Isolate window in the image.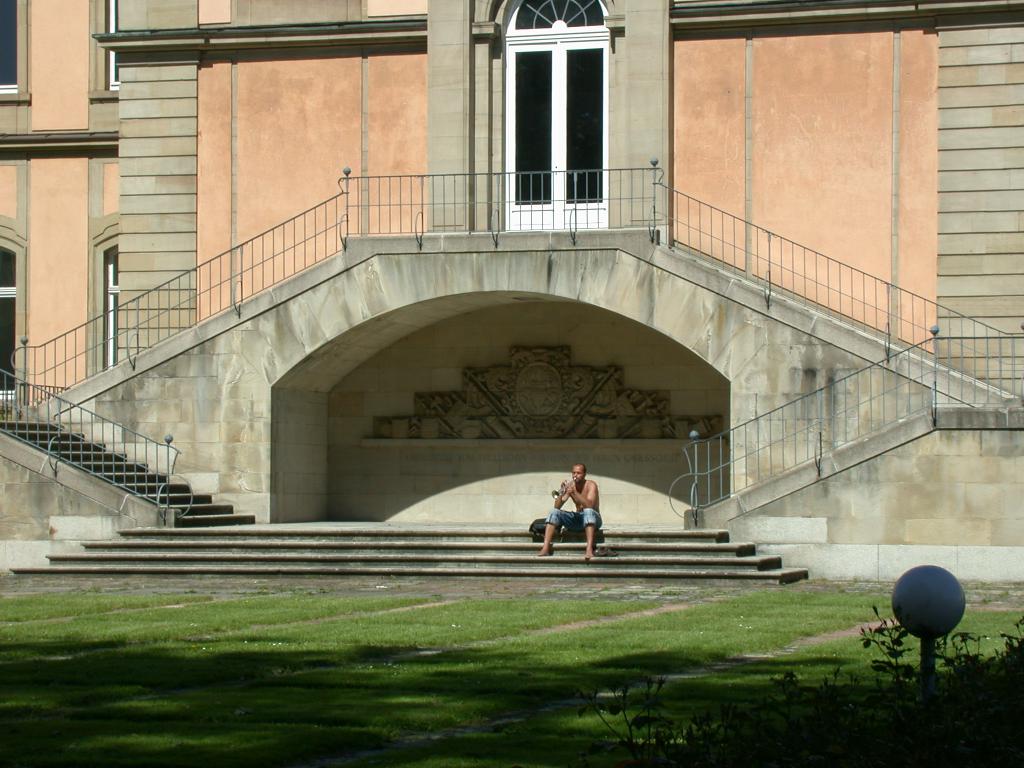
Isolated region: left=0, top=0, right=17, bottom=93.
